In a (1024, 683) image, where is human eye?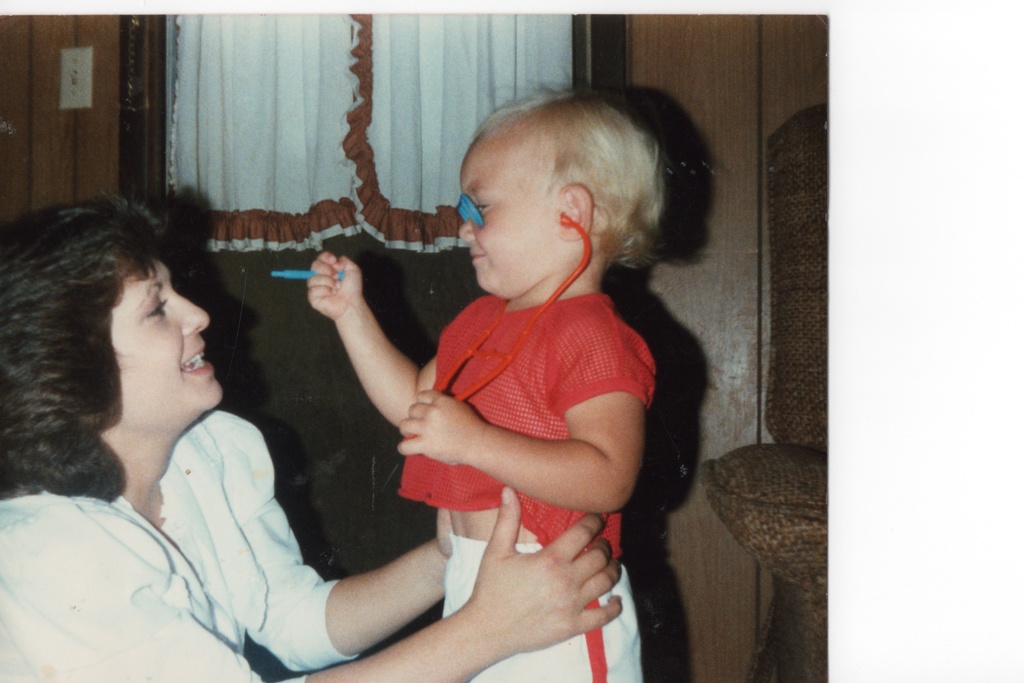
locate(137, 299, 170, 323).
